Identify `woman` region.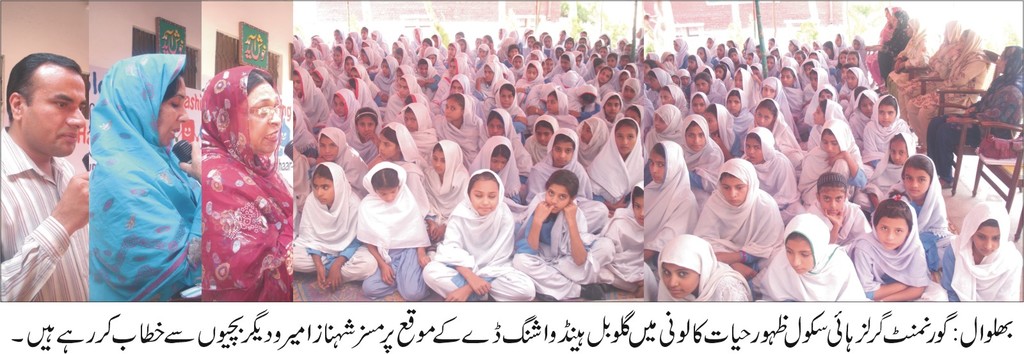
Region: <box>896,18,964,127</box>.
